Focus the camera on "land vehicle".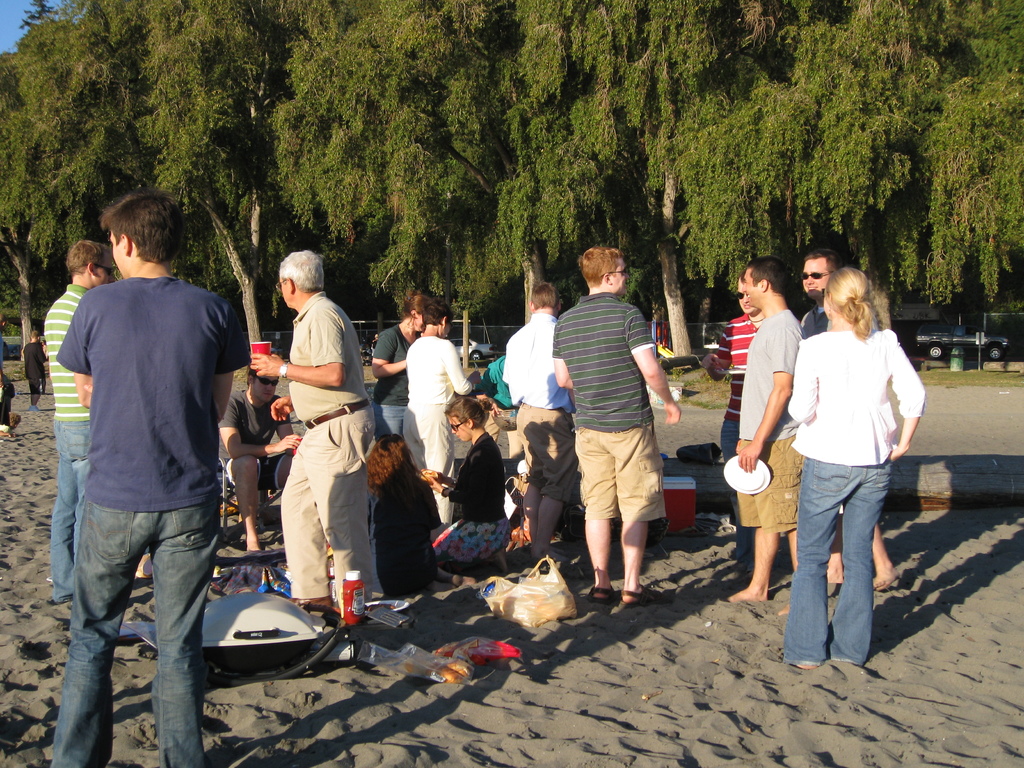
Focus region: pyautogui.locateOnScreen(456, 336, 497, 362).
